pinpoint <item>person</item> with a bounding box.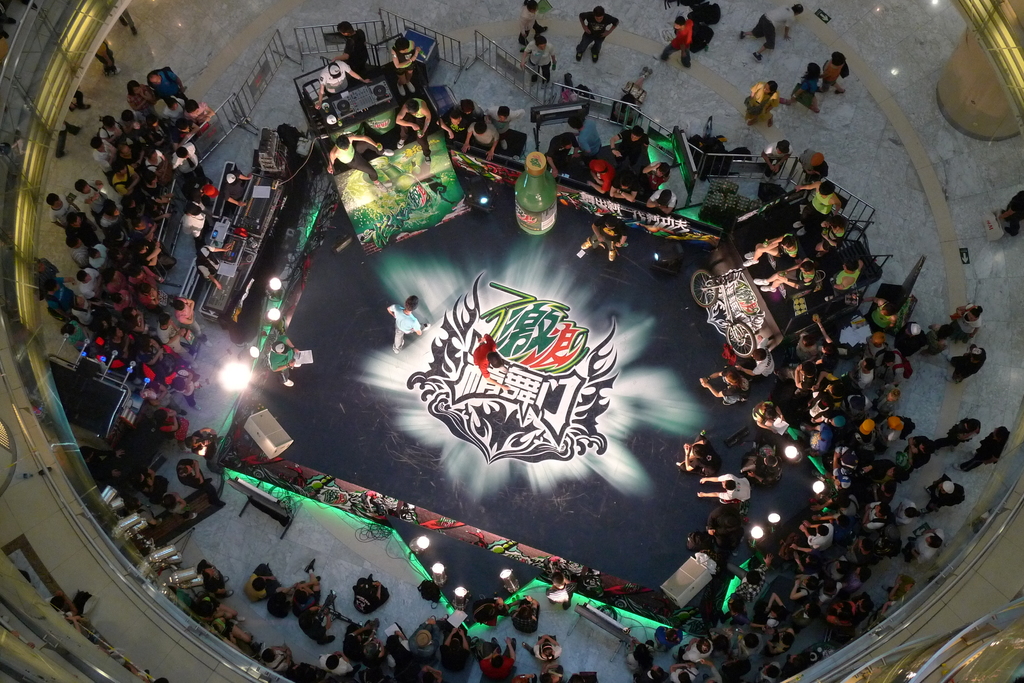
BBox(799, 179, 847, 237).
